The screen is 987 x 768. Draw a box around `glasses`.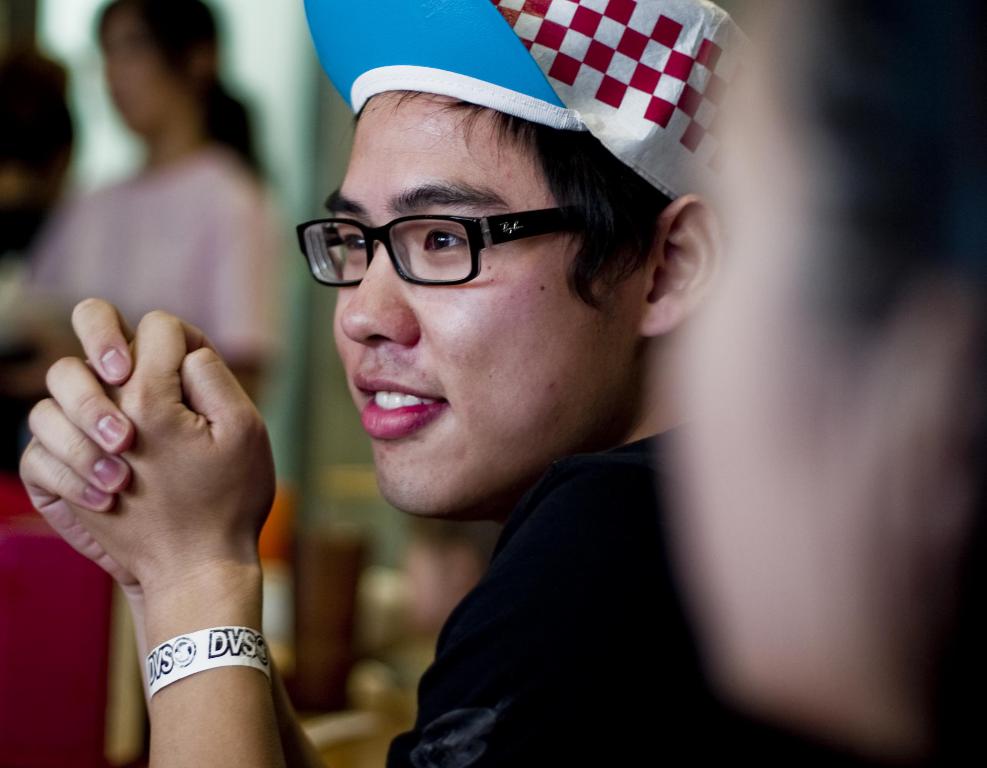
288,204,618,299.
